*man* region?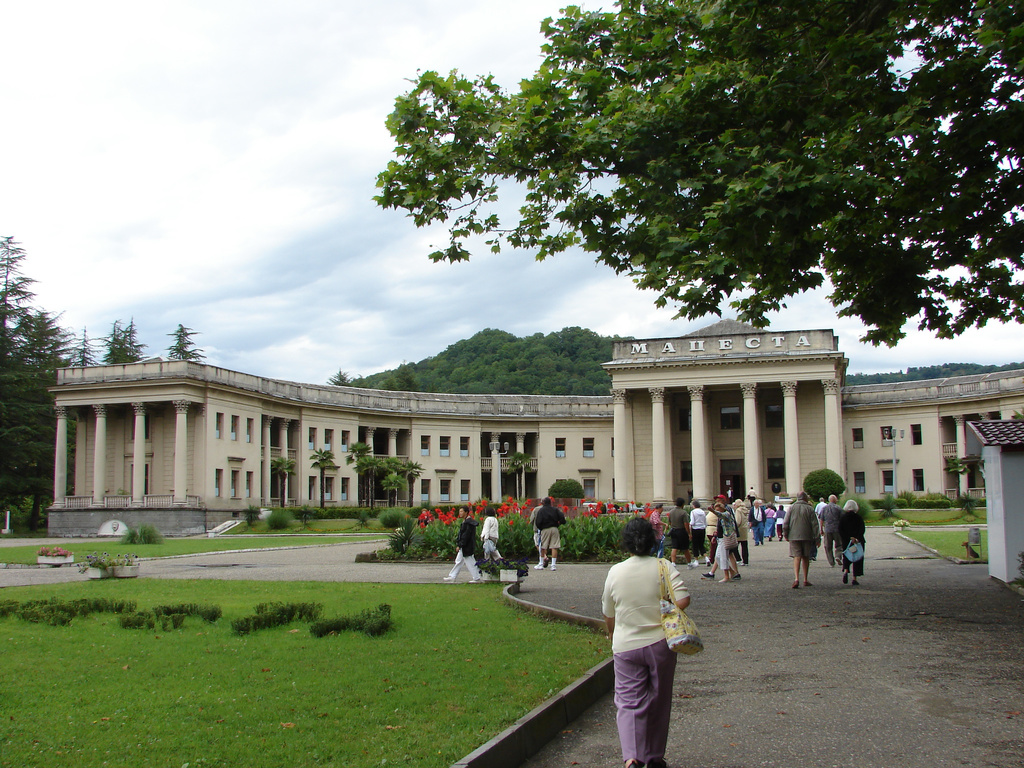
[445, 506, 480, 585]
